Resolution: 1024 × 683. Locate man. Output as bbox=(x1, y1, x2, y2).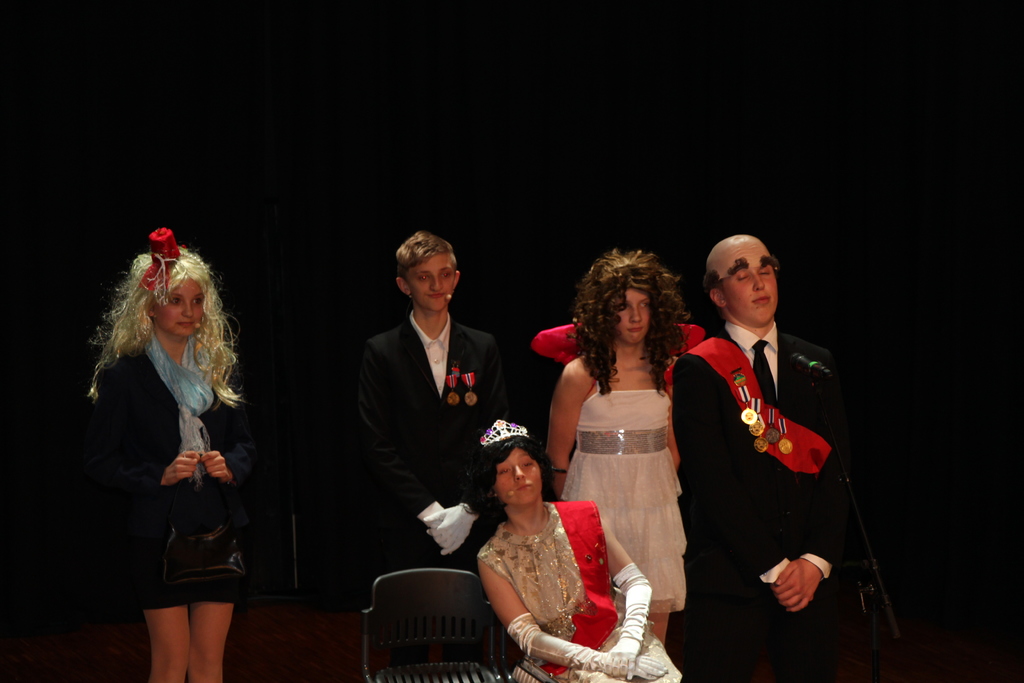
bbox=(353, 231, 516, 620).
